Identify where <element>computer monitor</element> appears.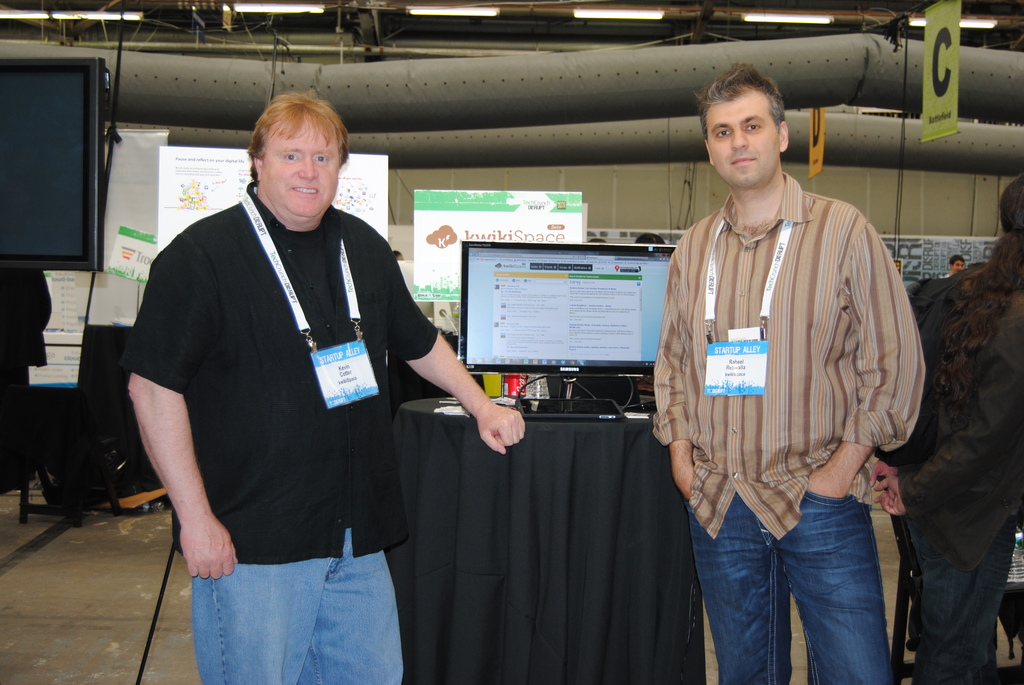
Appears at bbox=[456, 251, 688, 424].
